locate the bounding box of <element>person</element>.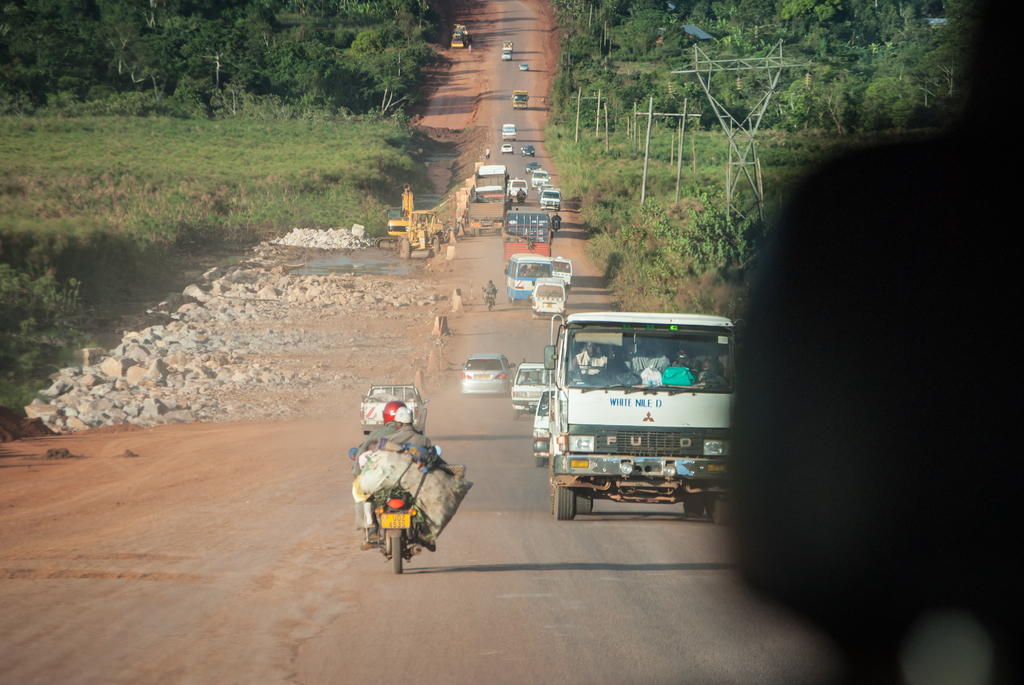
Bounding box: box(355, 400, 412, 528).
